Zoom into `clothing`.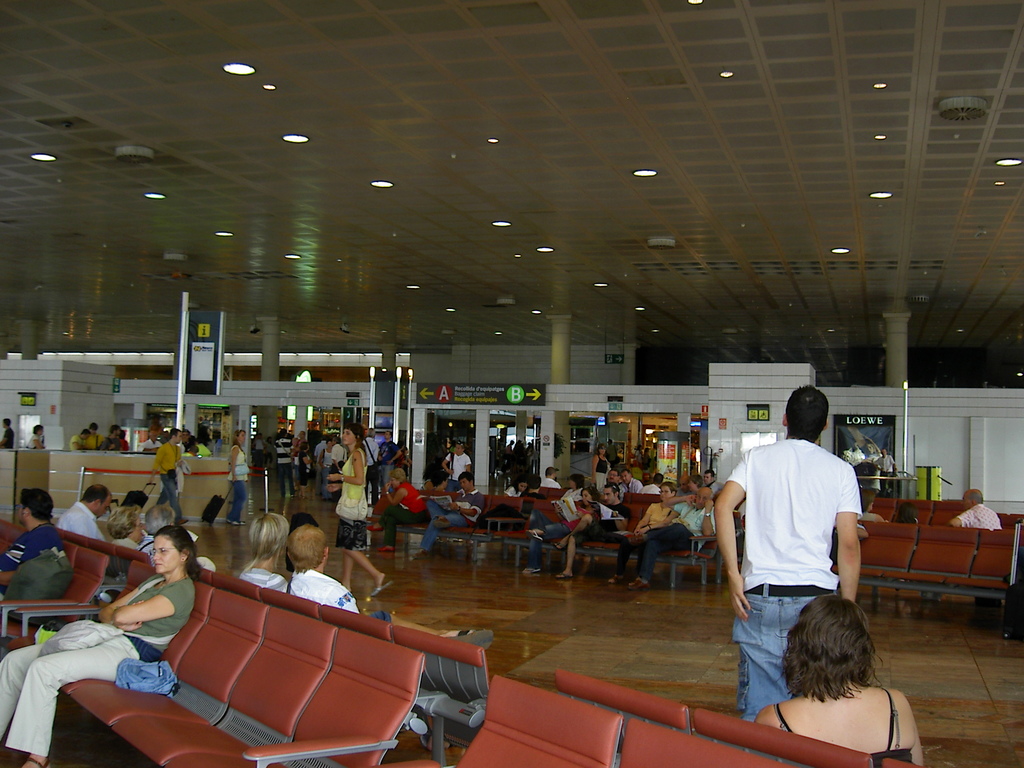
Zoom target: locate(636, 475, 660, 502).
